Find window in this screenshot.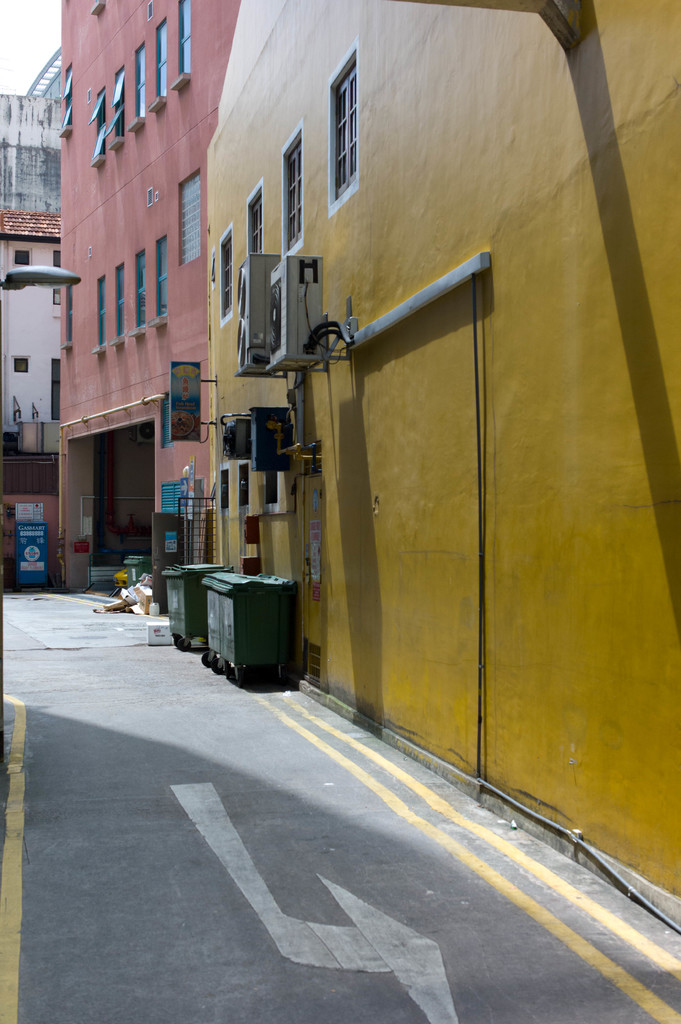
The bounding box for window is crop(111, 264, 125, 335).
